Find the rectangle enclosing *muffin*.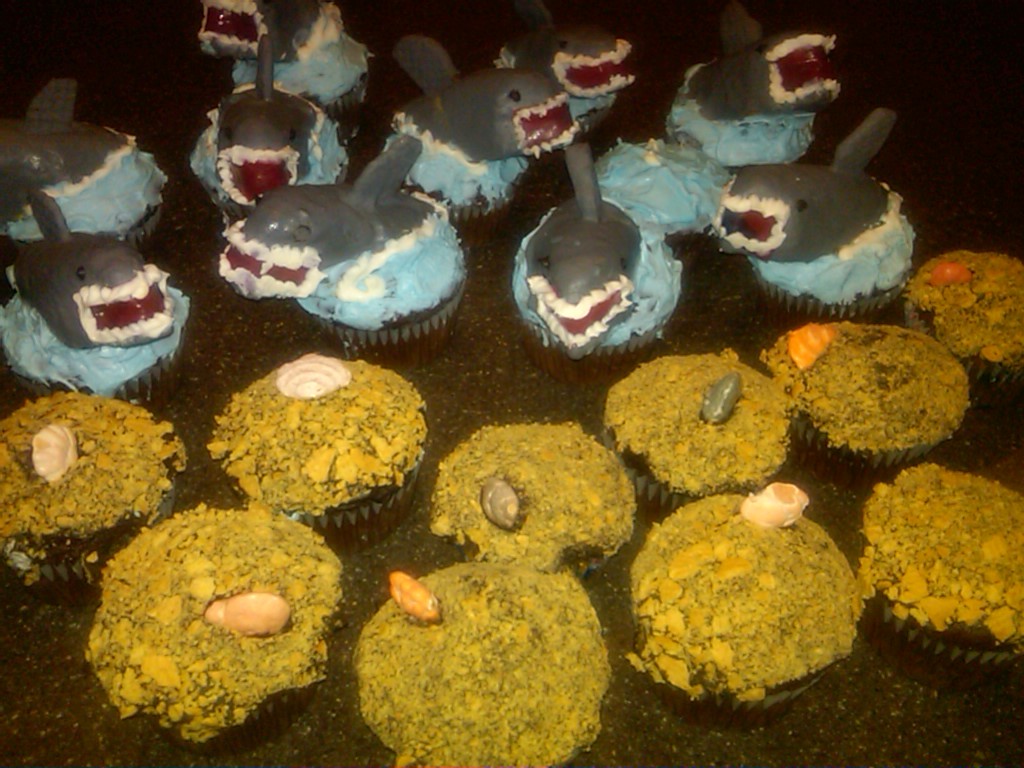
[x1=903, y1=249, x2=1023, y2=390].
